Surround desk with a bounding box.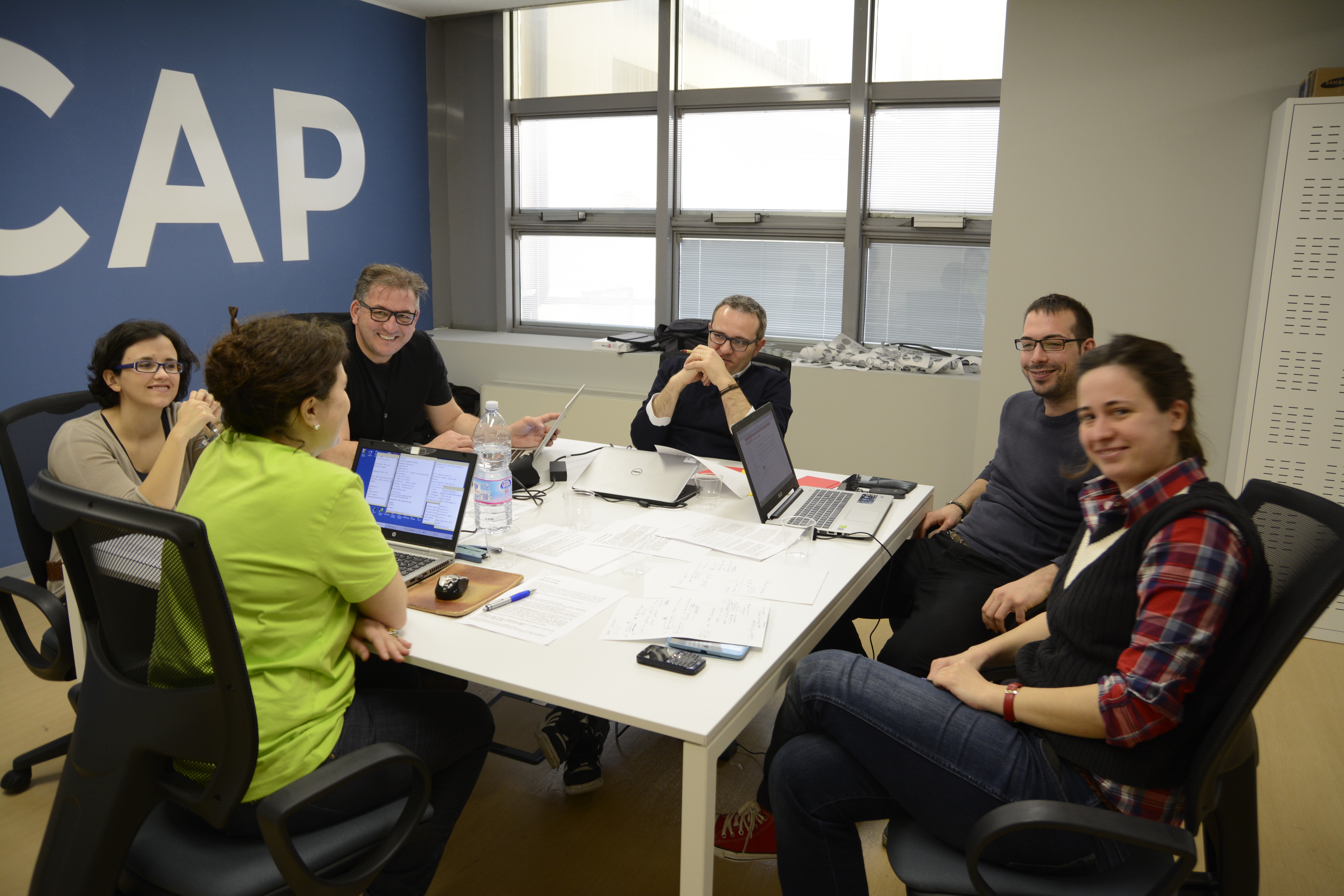
Rect(14, 98, 209, 200).
